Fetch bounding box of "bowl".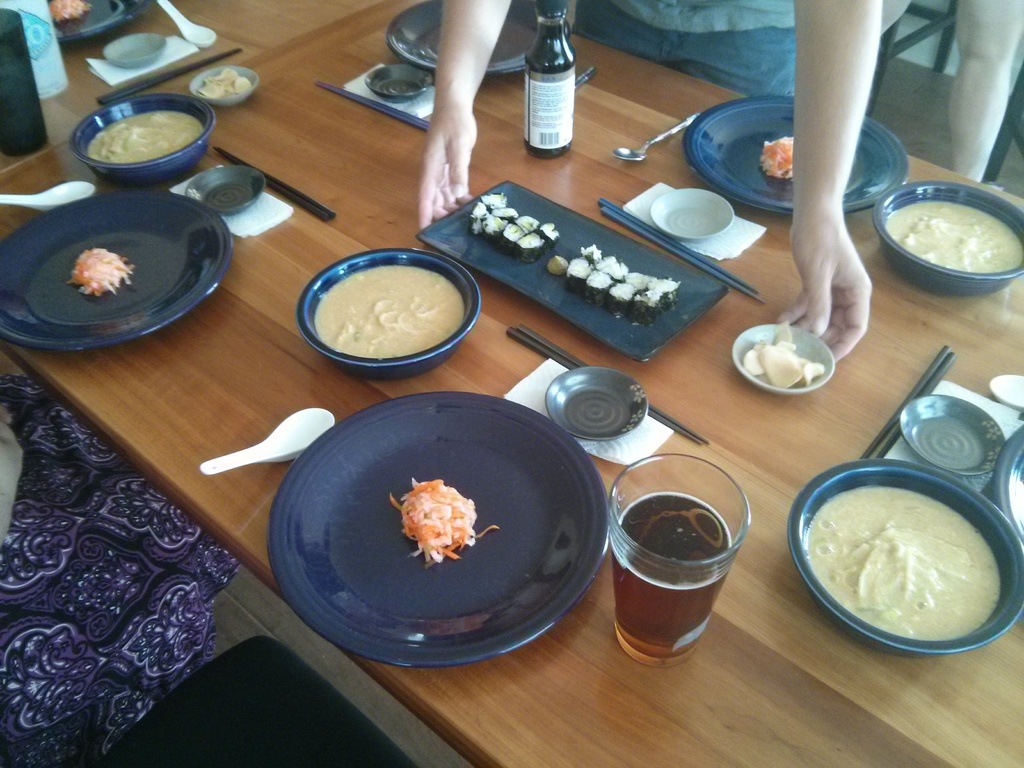
Bbox: {"left": 547, "top": 369, "right": 648, "bottom": 439}.
